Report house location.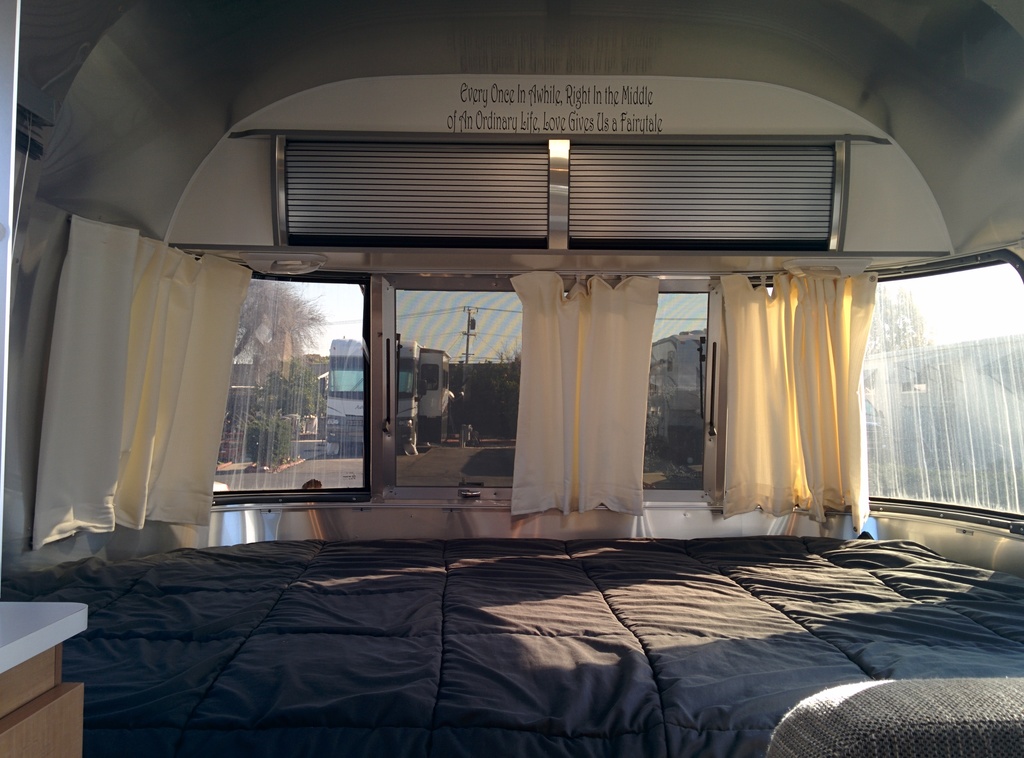
Report: pyautogui.locateOnScreen(0, 0, 1023, 757).
